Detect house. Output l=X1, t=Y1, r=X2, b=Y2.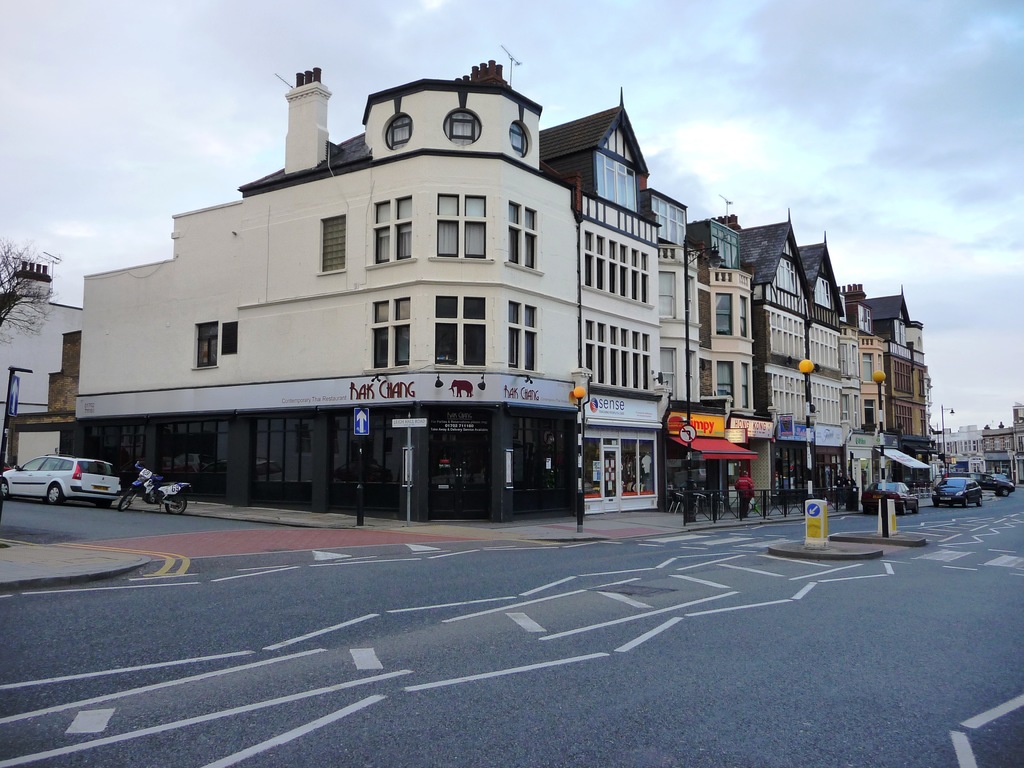
l=541, t=81, r=664, b=522.
